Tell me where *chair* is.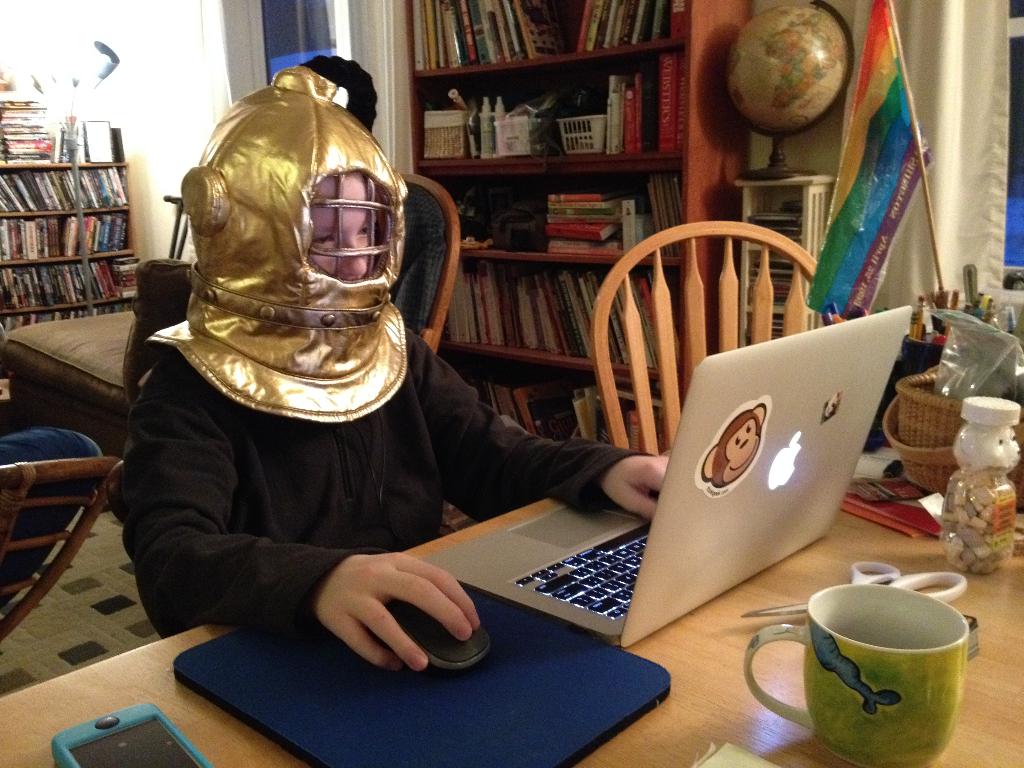
*chair* is at left=582, top=210, right=812, bottom=459.
